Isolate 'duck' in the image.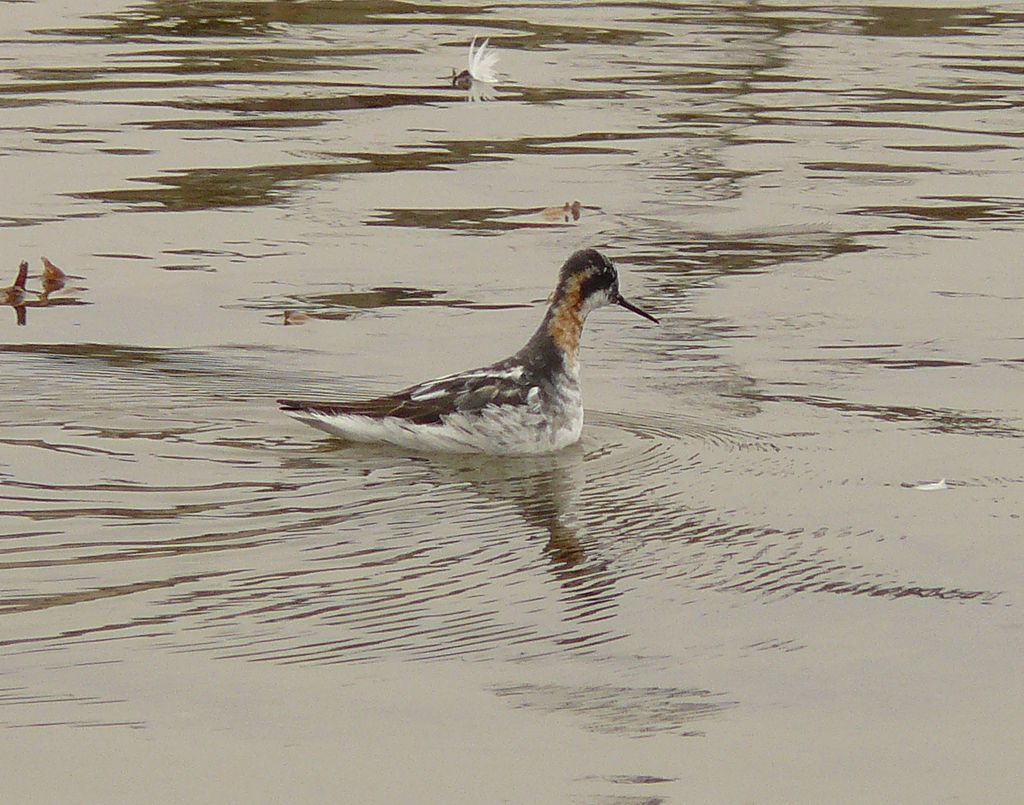
Isolated region: left=269, top=242, right=644, bottom=465.
